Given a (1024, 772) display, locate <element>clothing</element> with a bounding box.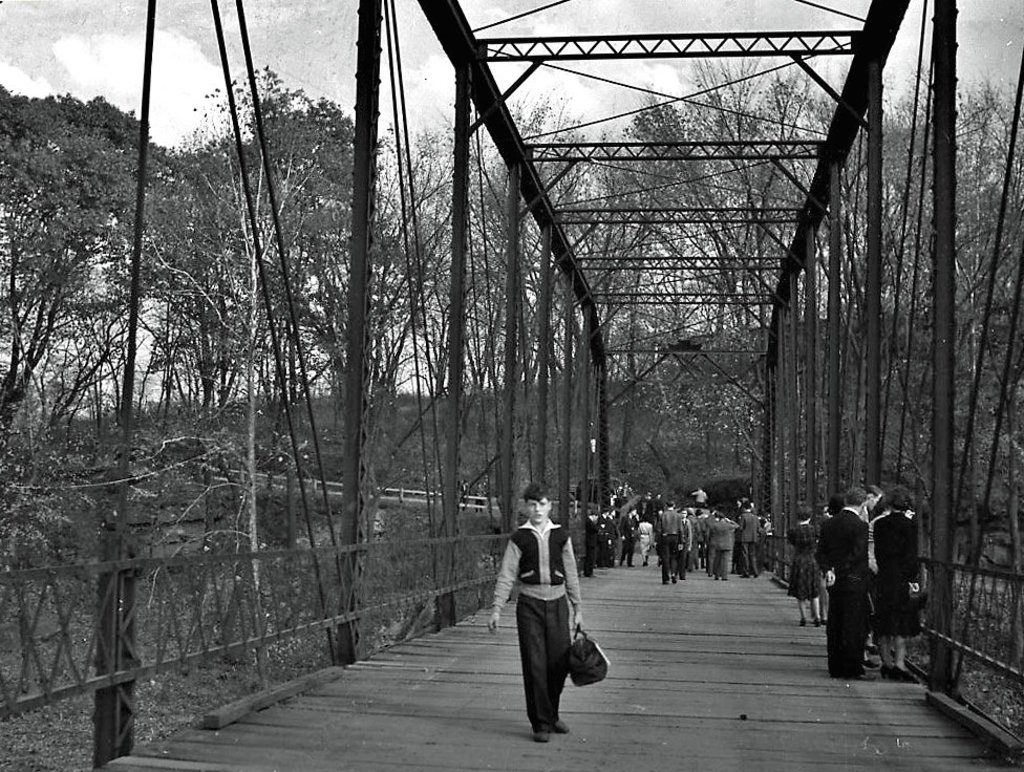
Located: [x1=502, y1=511, x2=597, y2=729].
